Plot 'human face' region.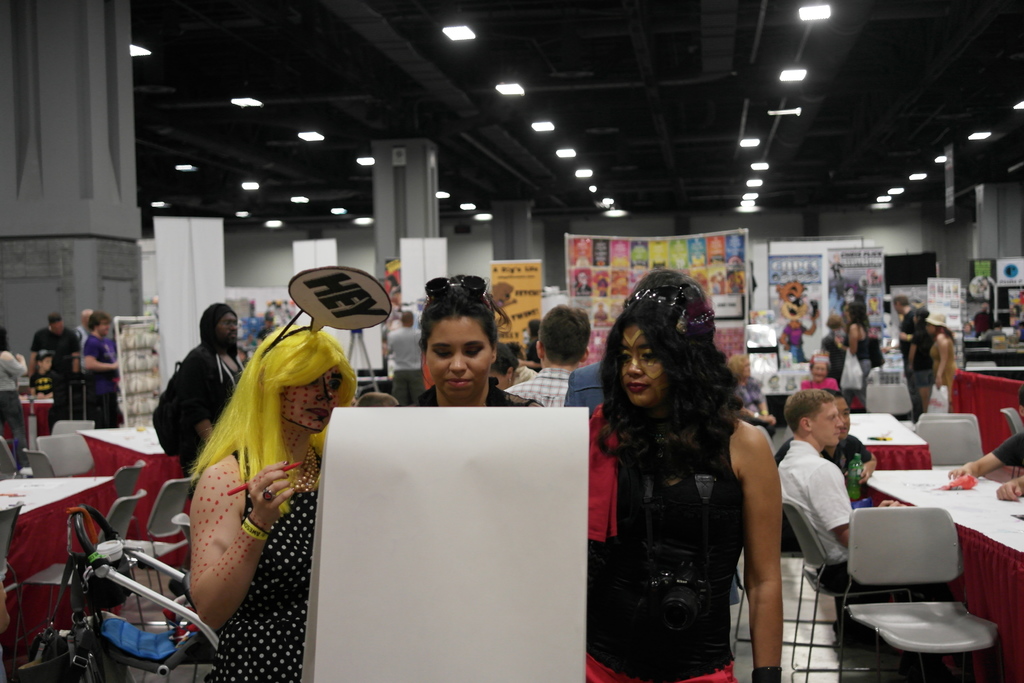
Plotted at region(806, 403, 846, 446).
